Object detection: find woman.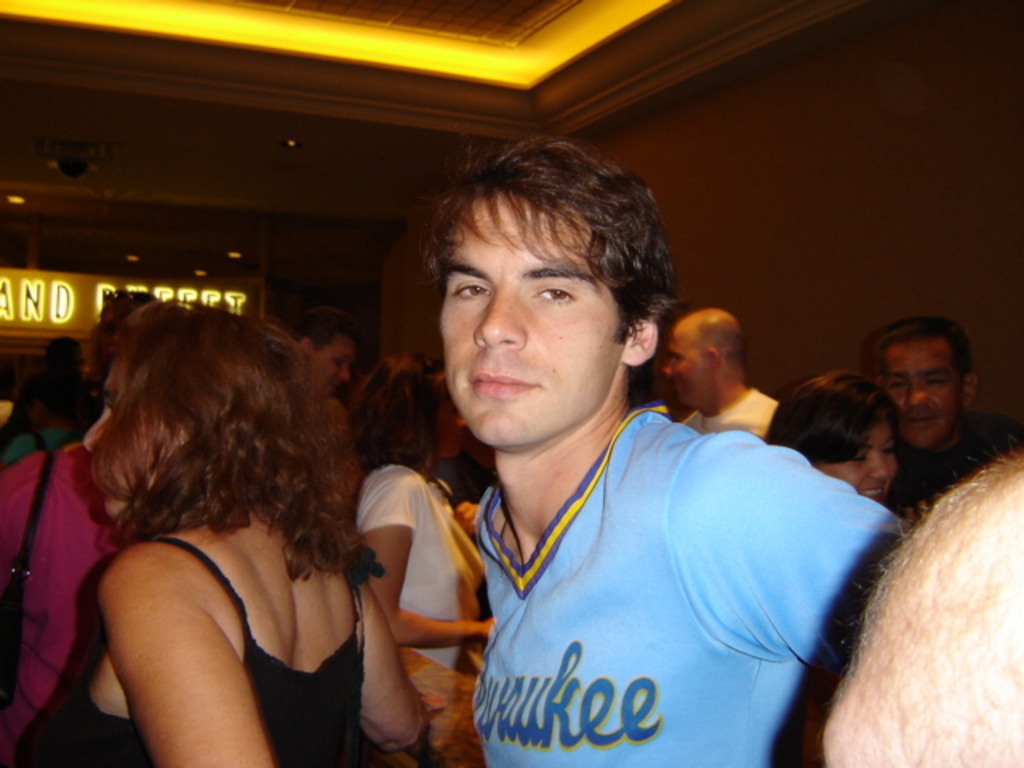
rect(755, 373, 899, 517).
